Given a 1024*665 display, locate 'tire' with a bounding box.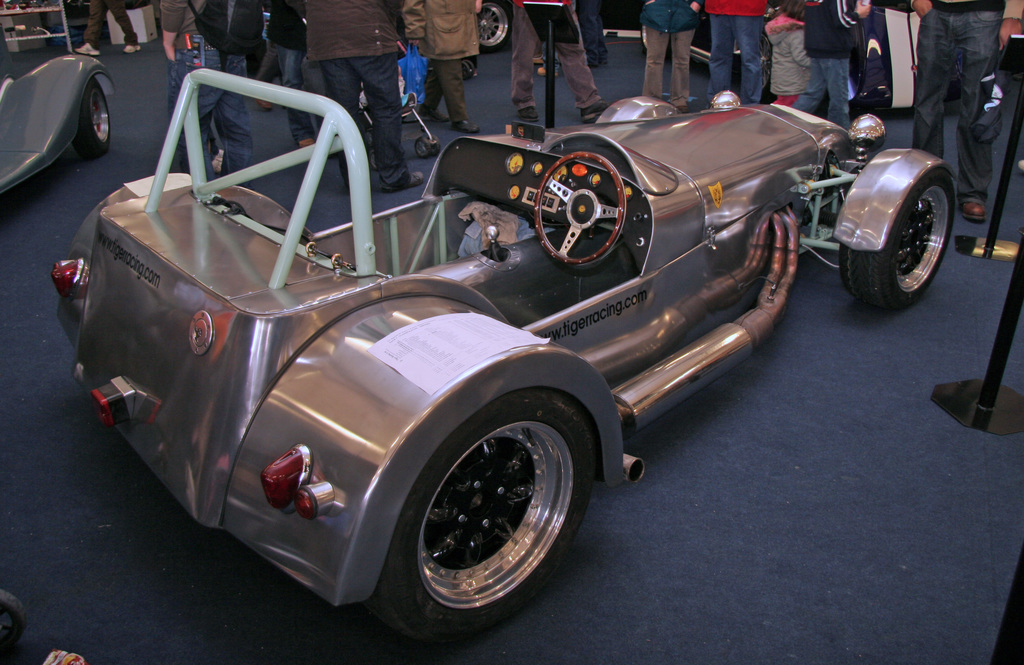
Located: rect(476, 0, 513, 56).
